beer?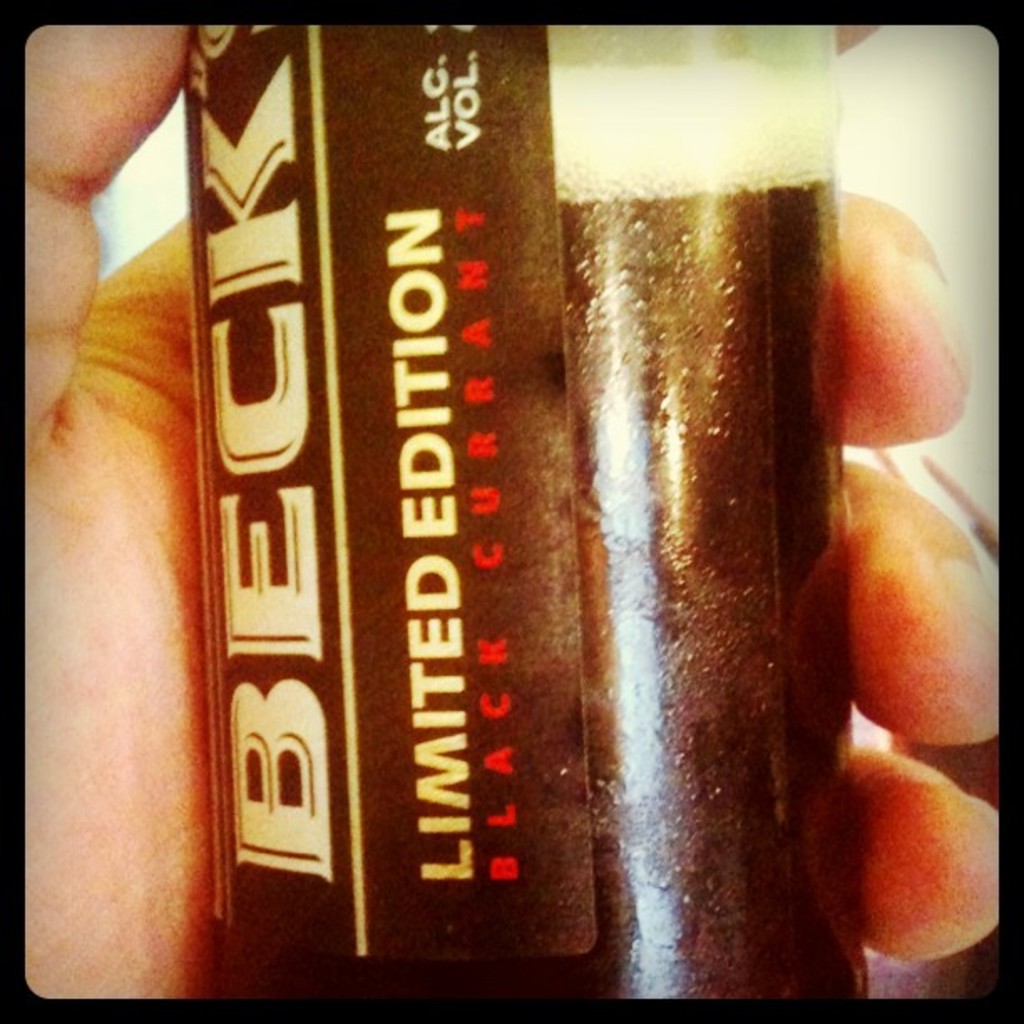
151:17:893:1012
